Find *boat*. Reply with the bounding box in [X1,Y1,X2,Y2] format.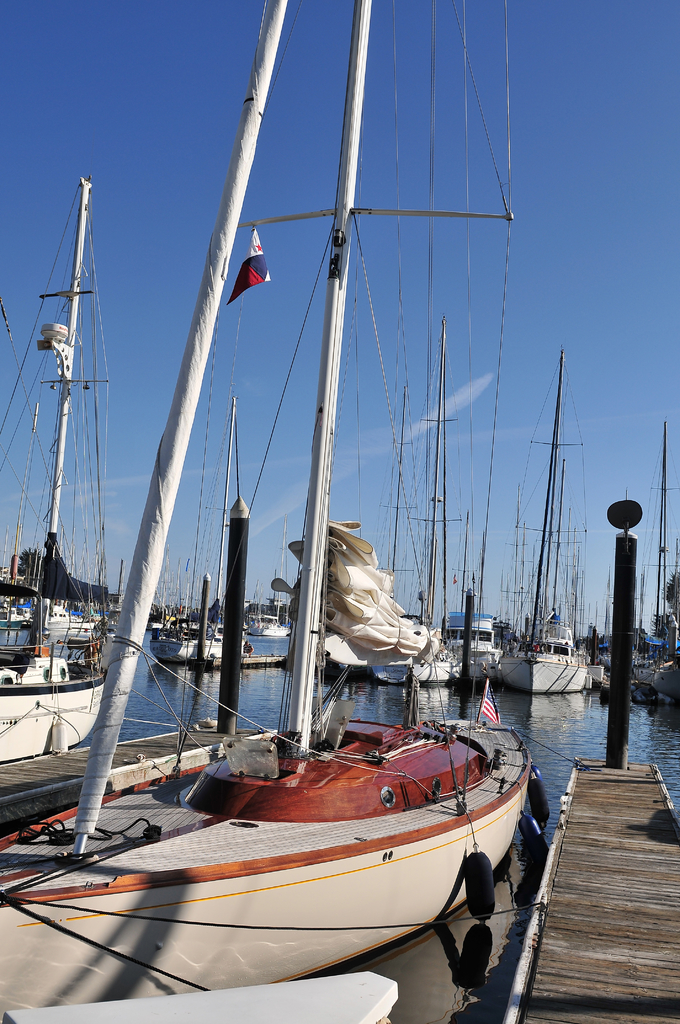
[0,588,91,627].
